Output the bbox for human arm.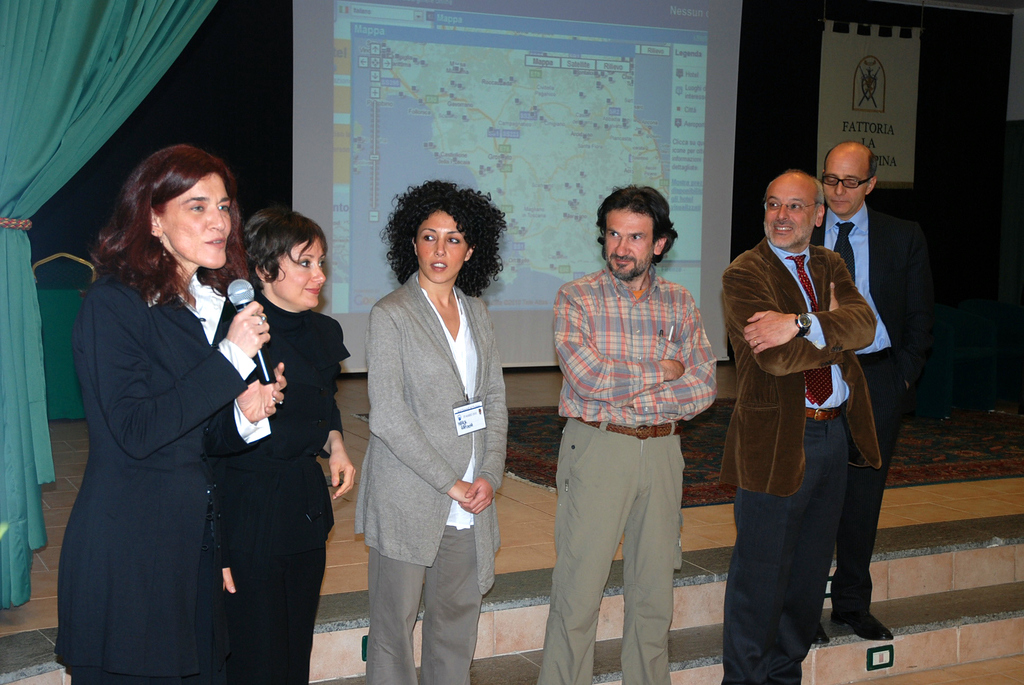
left=552, top=285, right=686, bottom=407.
